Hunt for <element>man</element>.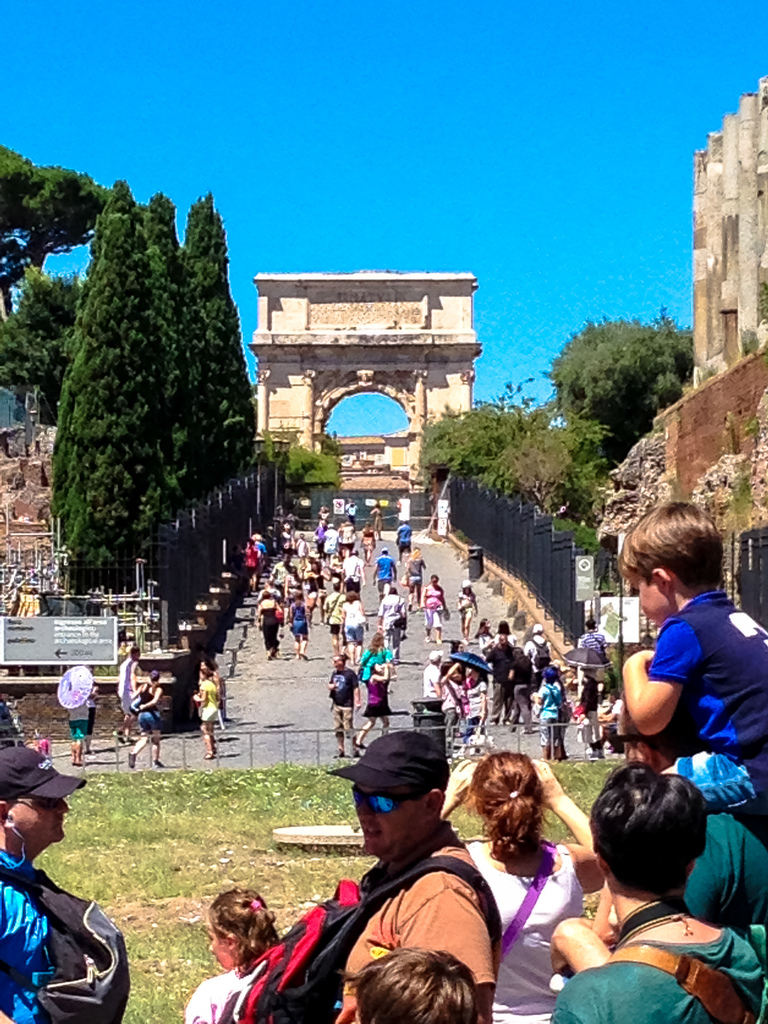
Hunted down at l=371, t=547, r=399, b=597.
